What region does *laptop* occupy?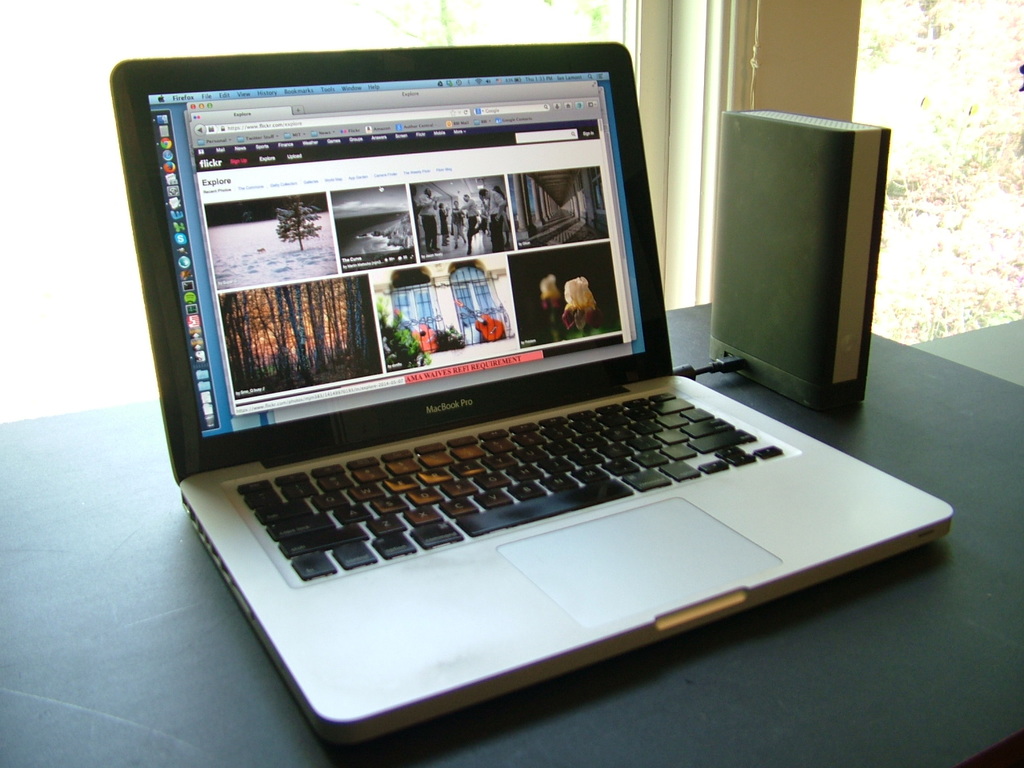
(x1=123, y1=24, x2=874, y2=743).
